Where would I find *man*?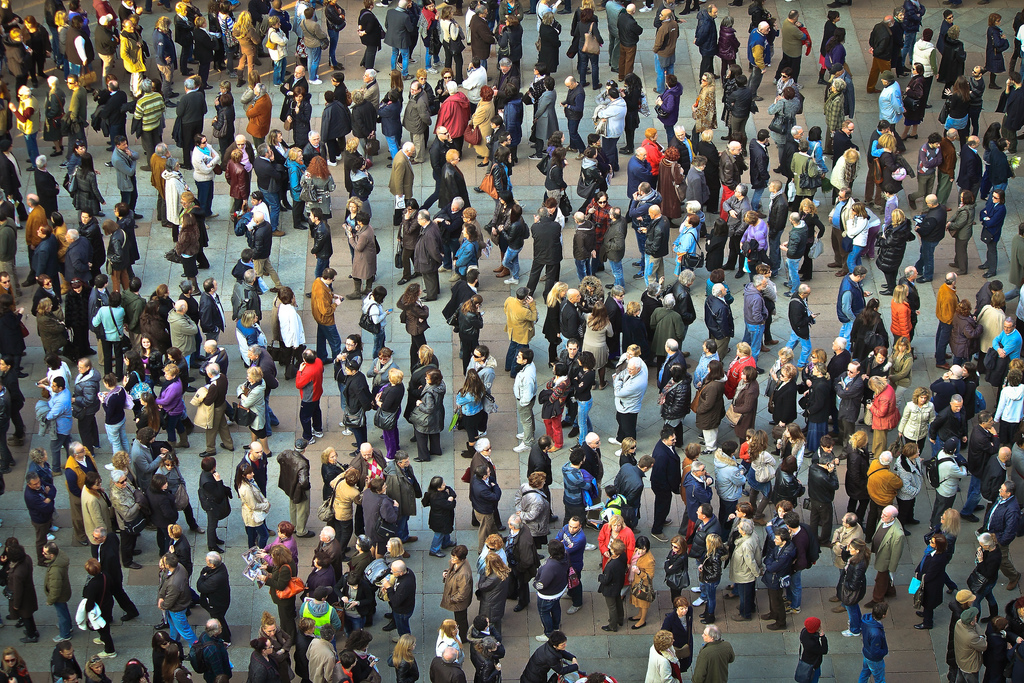
At (left=110, top=135, right=144, bottom=228).
